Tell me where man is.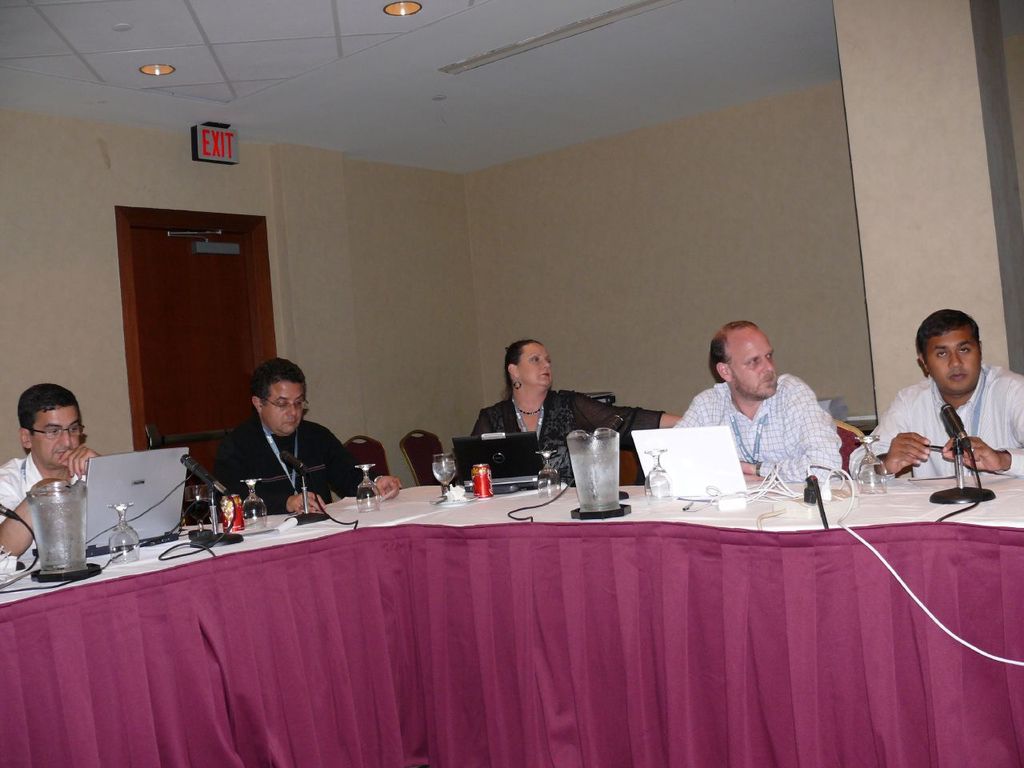
man is at (849, 310, 1023, 474).
